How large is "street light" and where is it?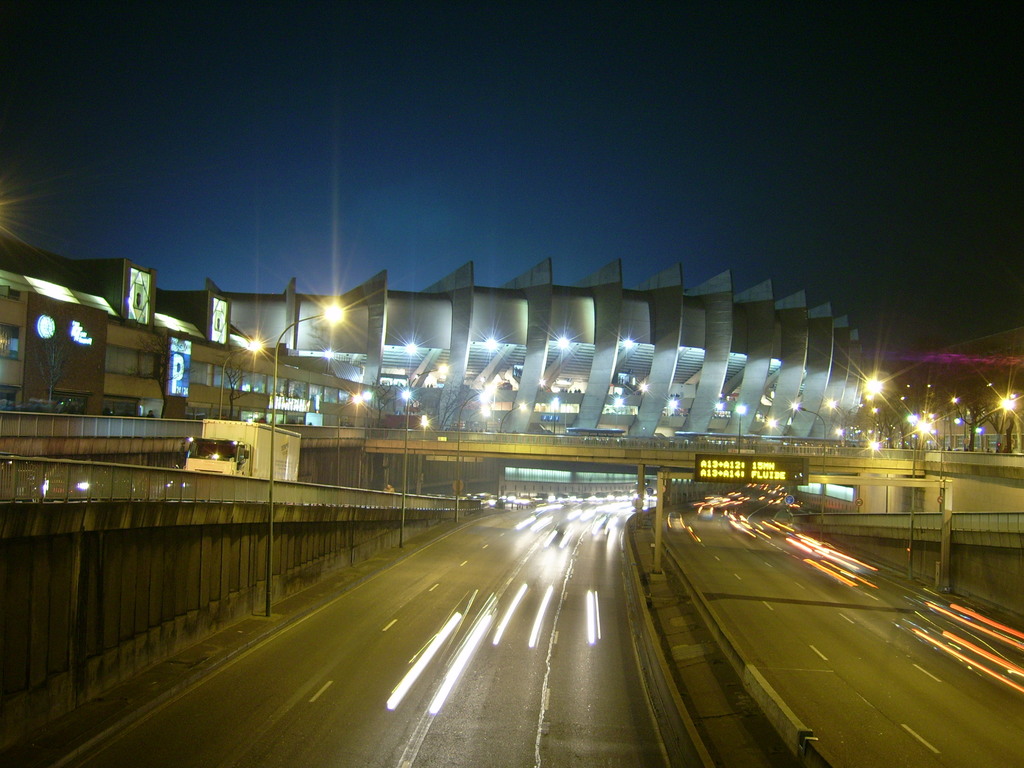
Bounding box: 764,416,792,435.
